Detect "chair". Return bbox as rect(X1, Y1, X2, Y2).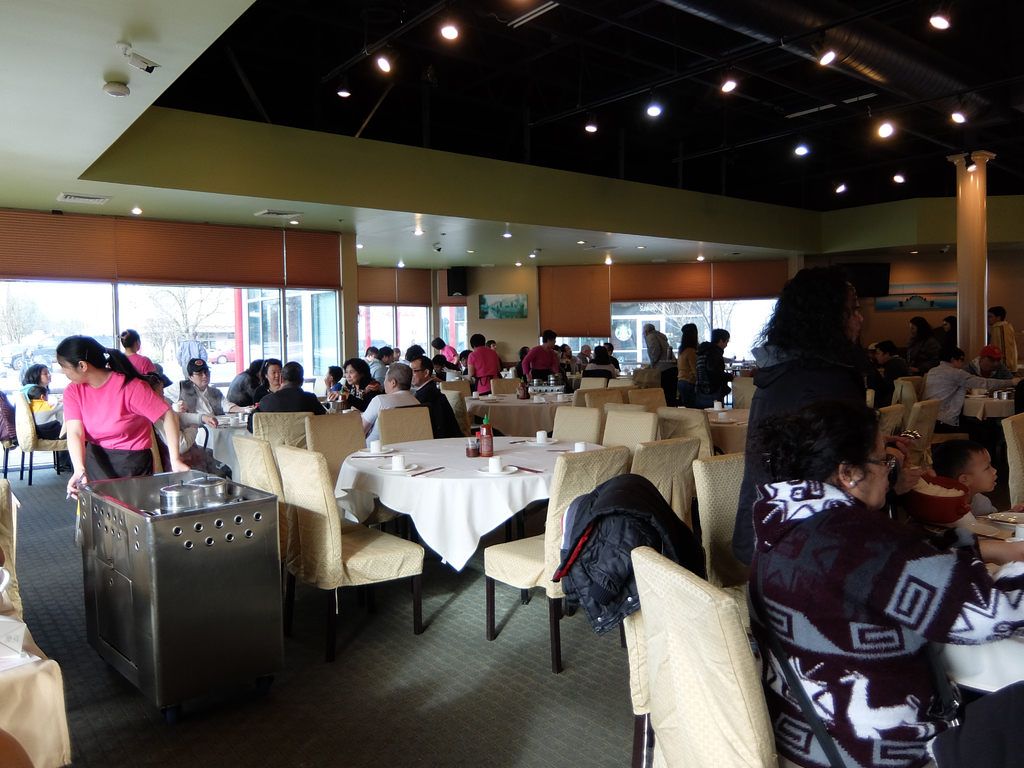
rect(908, 399, 945, 468).
